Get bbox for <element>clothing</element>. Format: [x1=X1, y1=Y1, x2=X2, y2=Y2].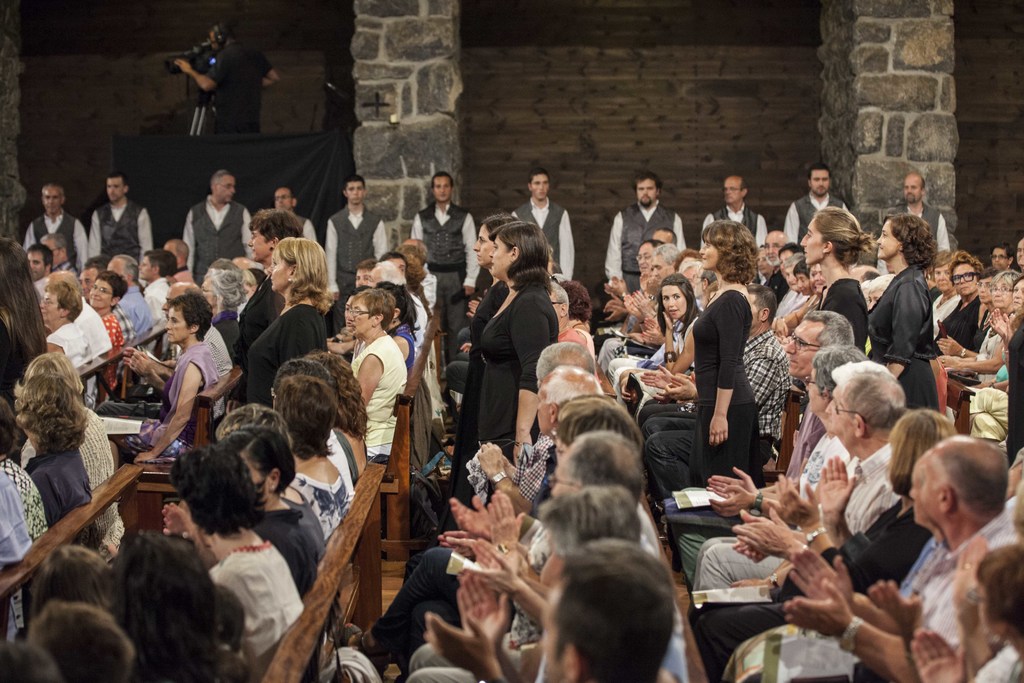
[x1=284, y1=209, x2=321, y2=251].
